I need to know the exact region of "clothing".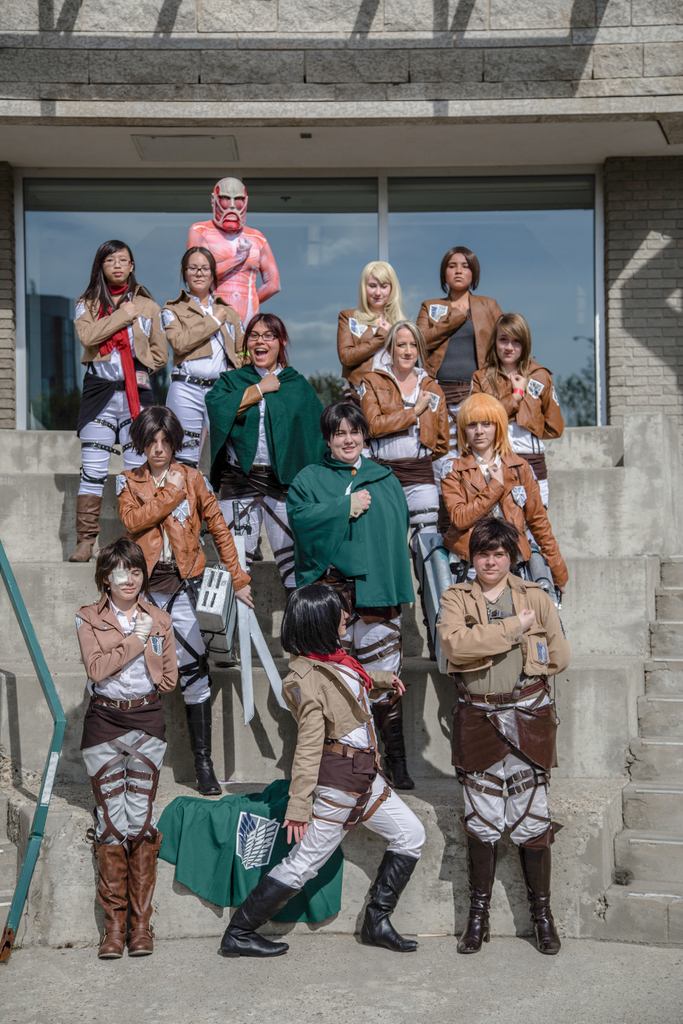
Region: bbox=[76, 601, 176, 855].
